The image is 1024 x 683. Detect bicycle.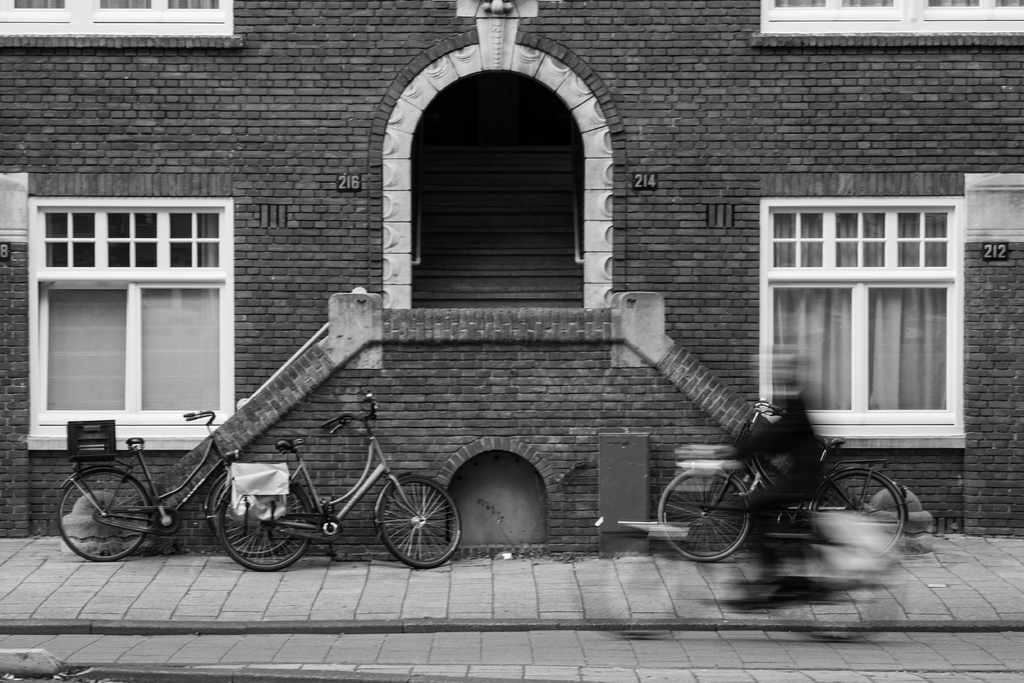
Detection: box=[663, 393, 909, 569].
